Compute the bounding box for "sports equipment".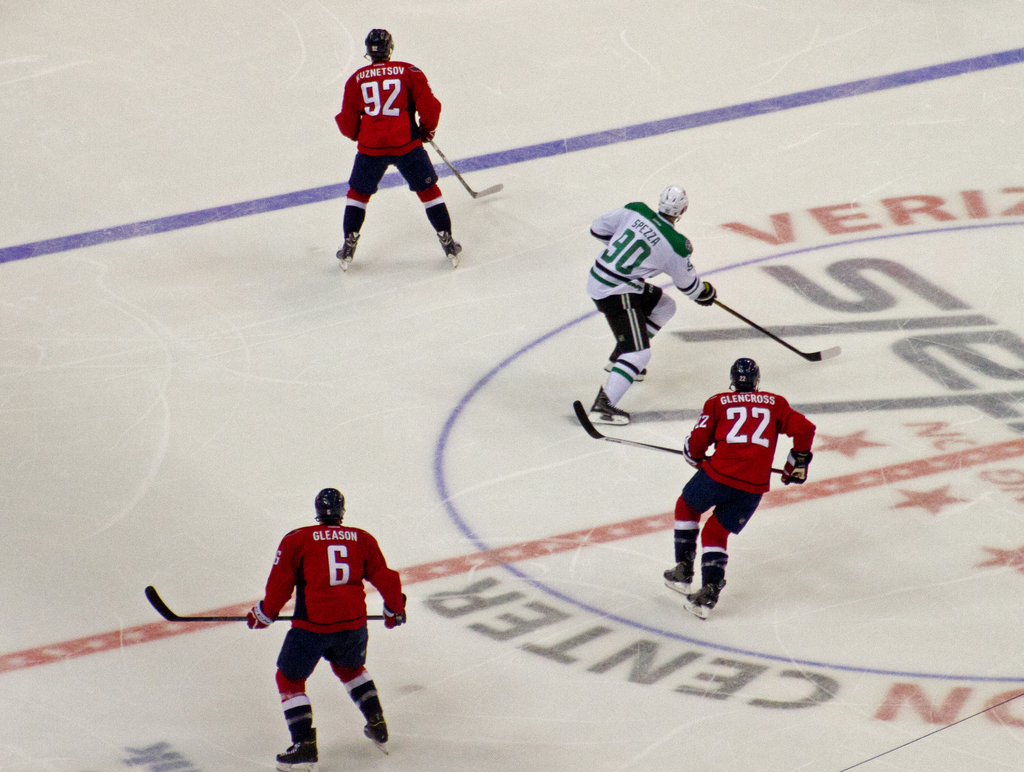
(589, 387, 630, 426).
